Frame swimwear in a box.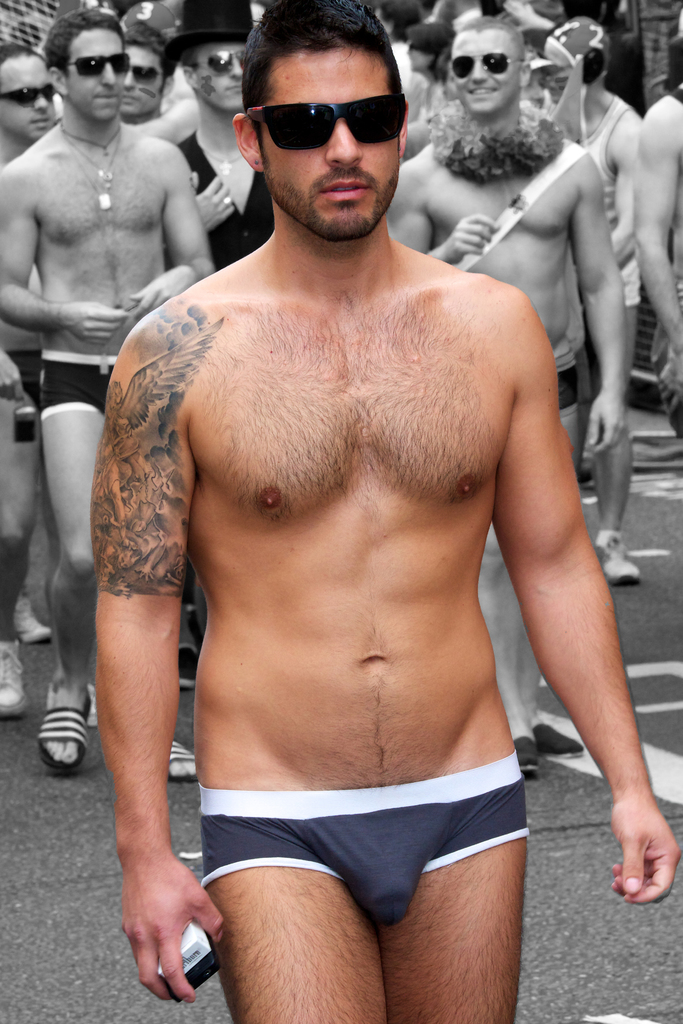
<region>556, 350, 582, 428</region>.
